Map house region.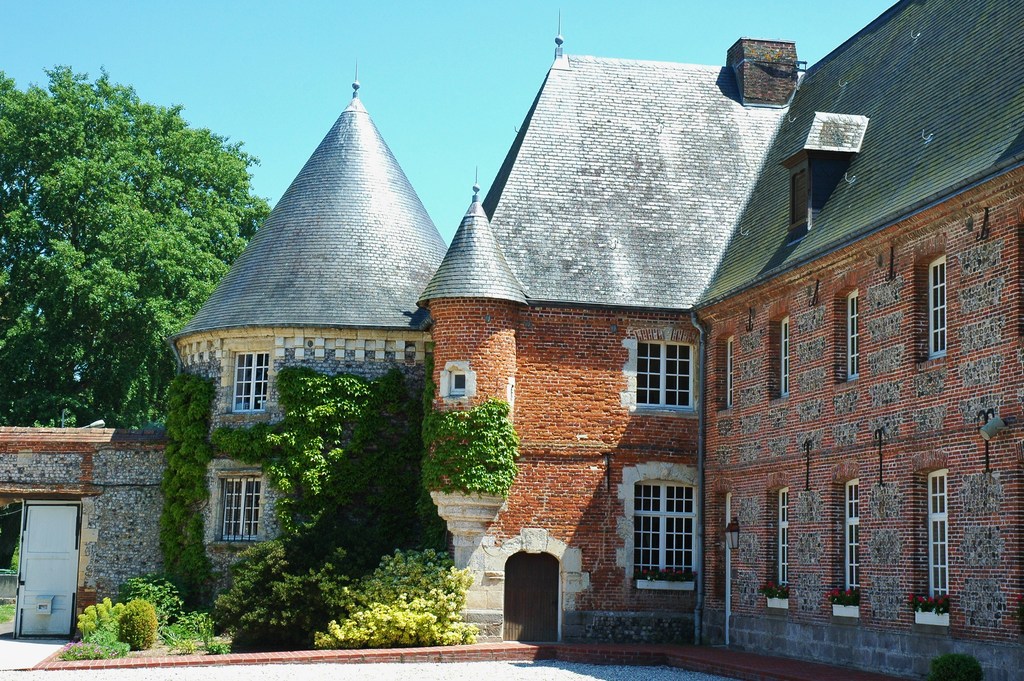
Mapped to x1=416 y1=32 x2=810 y2=648.
